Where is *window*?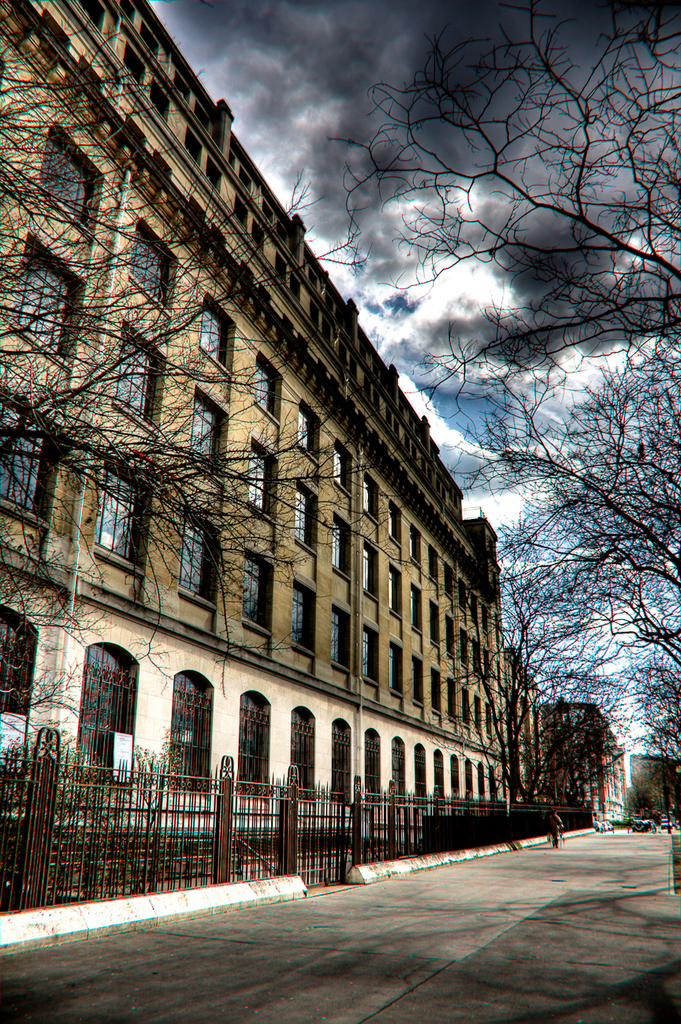
[x1=411, y1=589, x2=419, y2=628].
